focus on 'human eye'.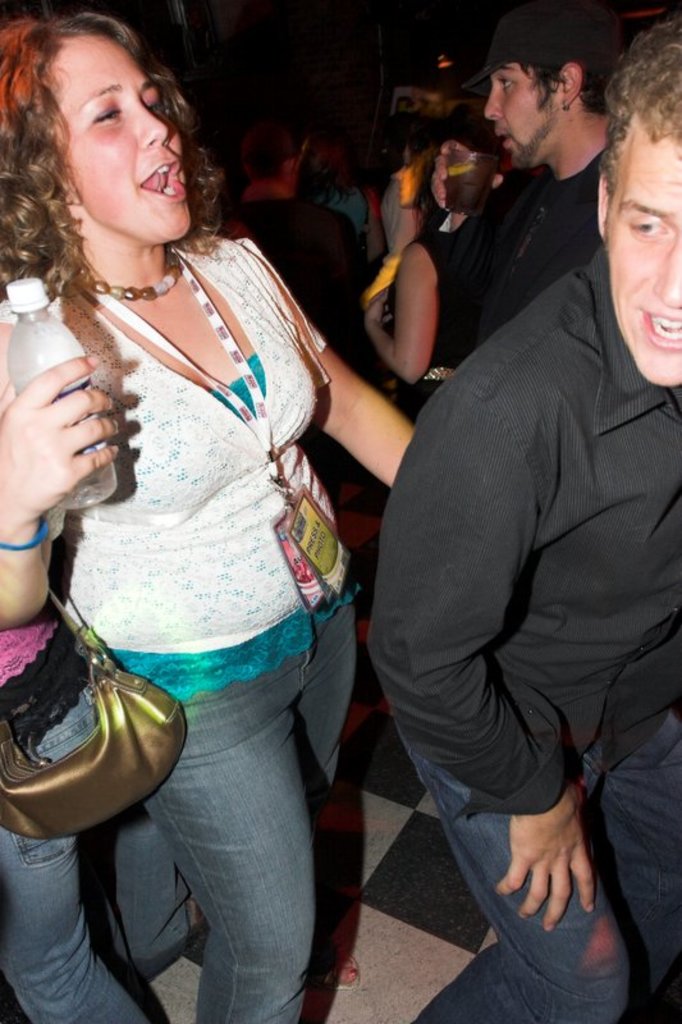
Focused at locate(495, 74, 517, 92).
